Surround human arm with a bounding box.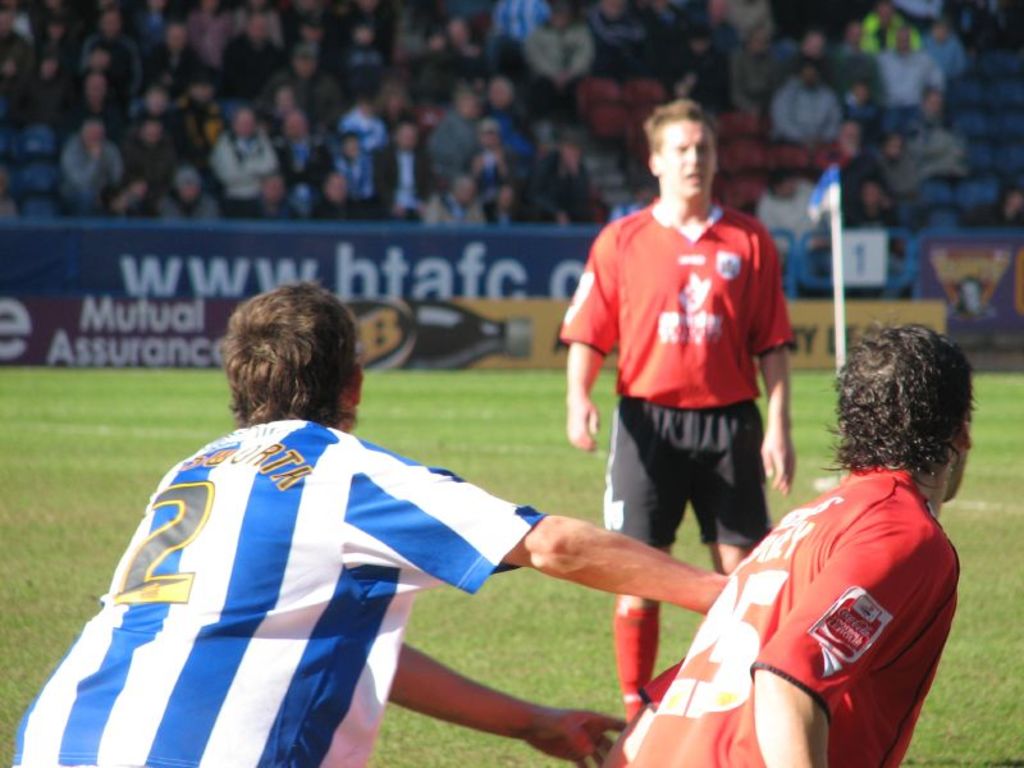
left=4, top=86, right=56, bottom=105.
